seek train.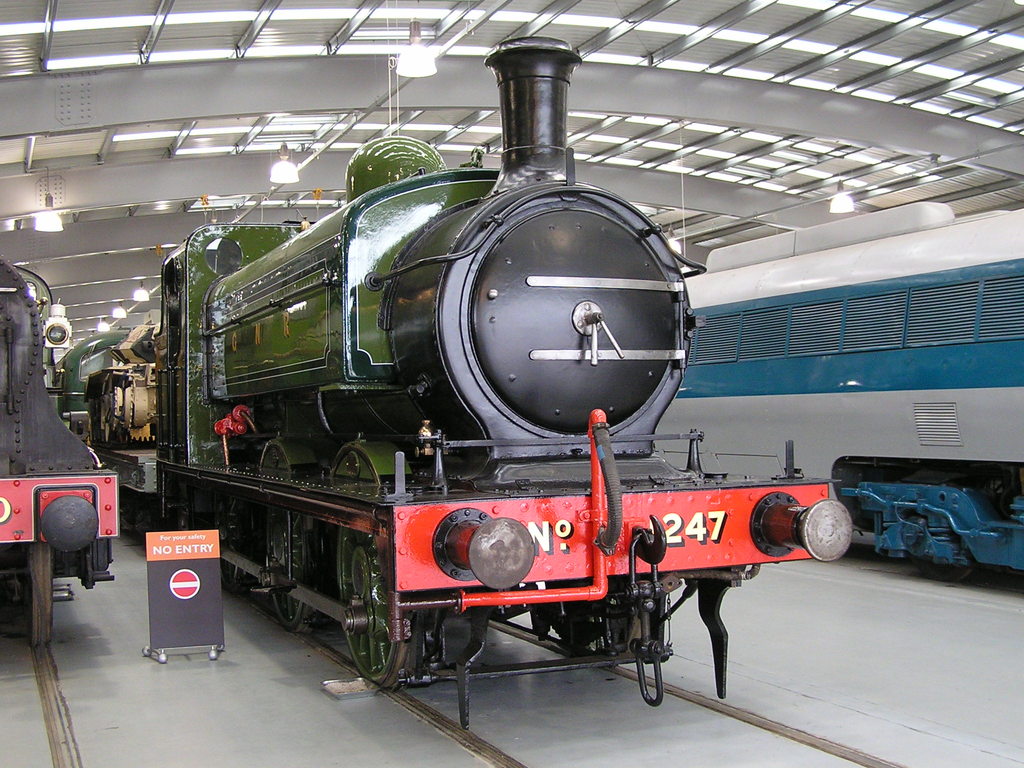
left=54, top=42, right=853, bottom=737.
